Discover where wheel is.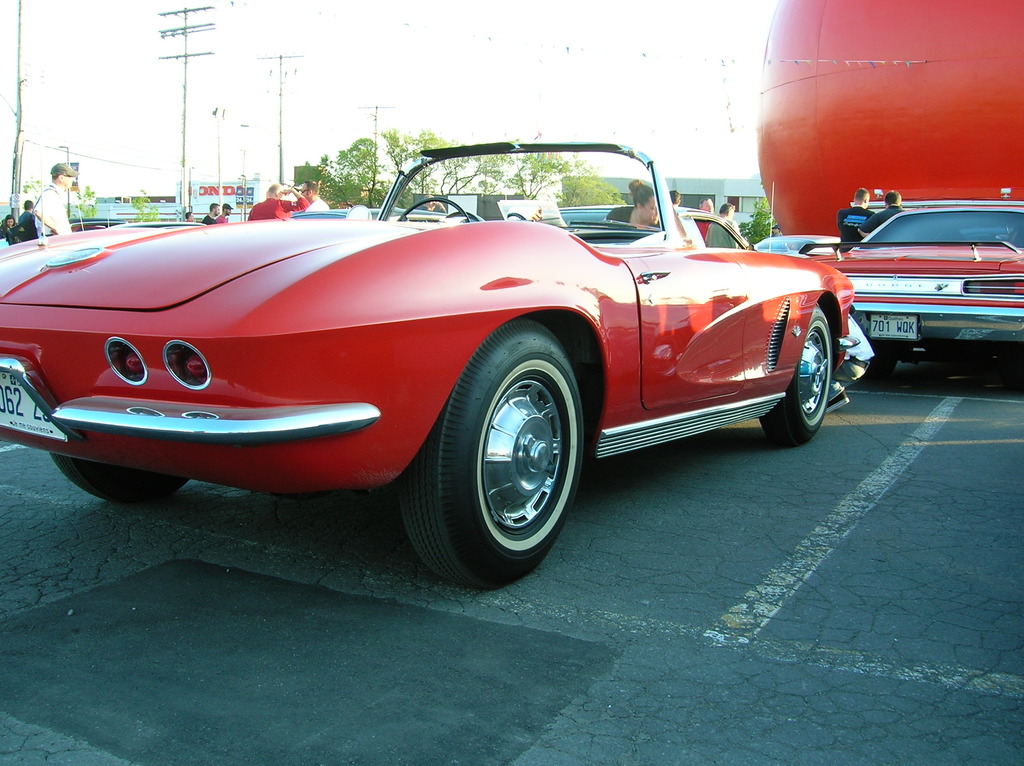
Discovered at Rect(397, 317, 586, 592).
